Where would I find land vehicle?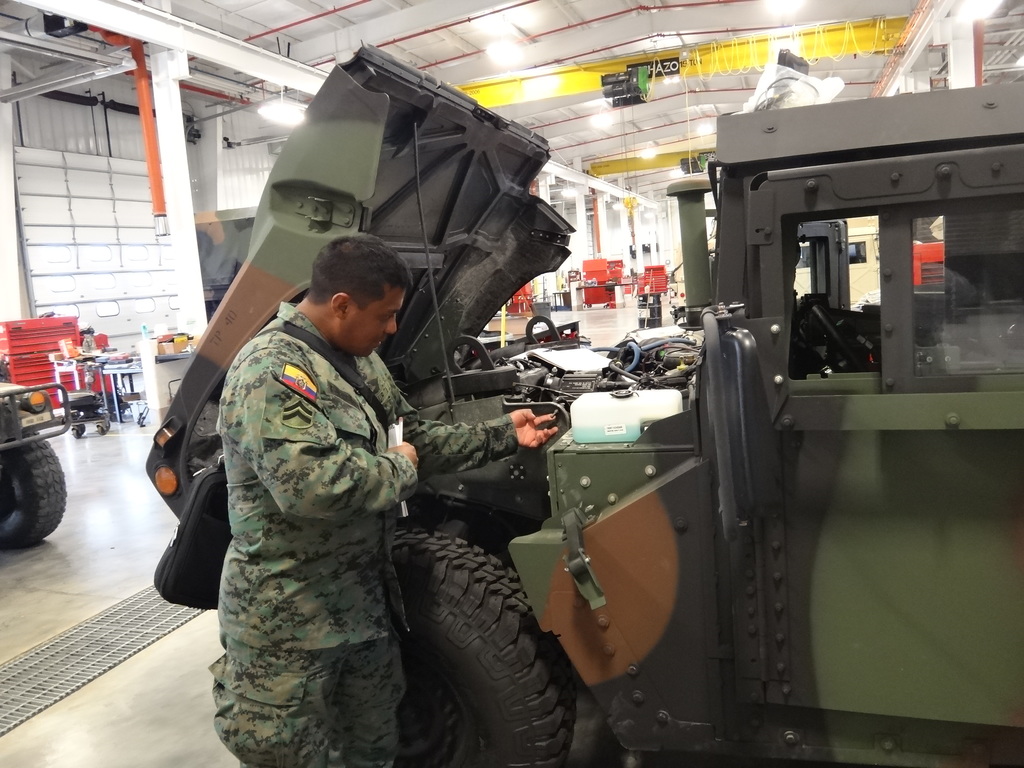
At box=[0, 351, 73, 552].
